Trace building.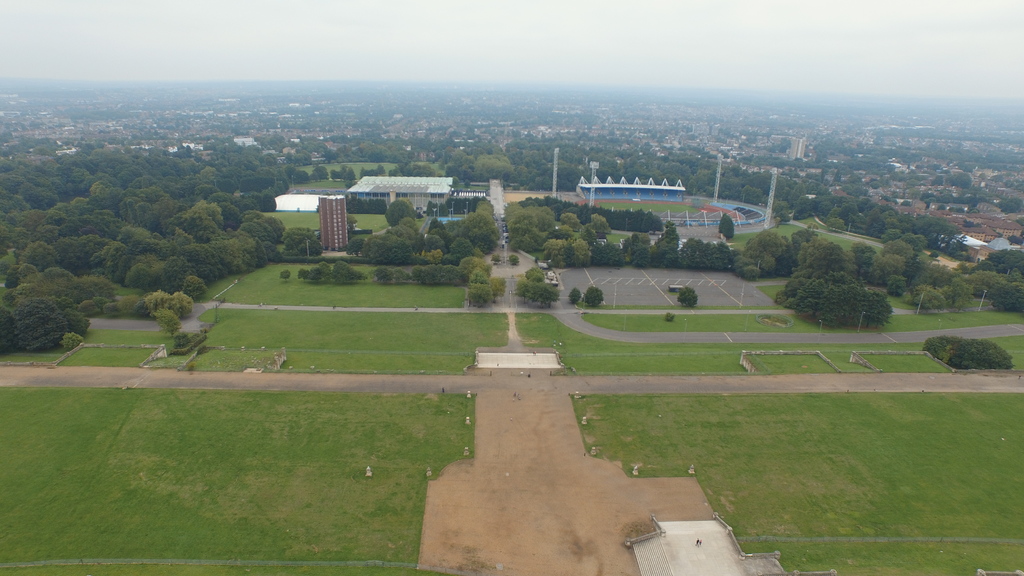
Traced to left=323, top=196, right=344, bottom=258.
